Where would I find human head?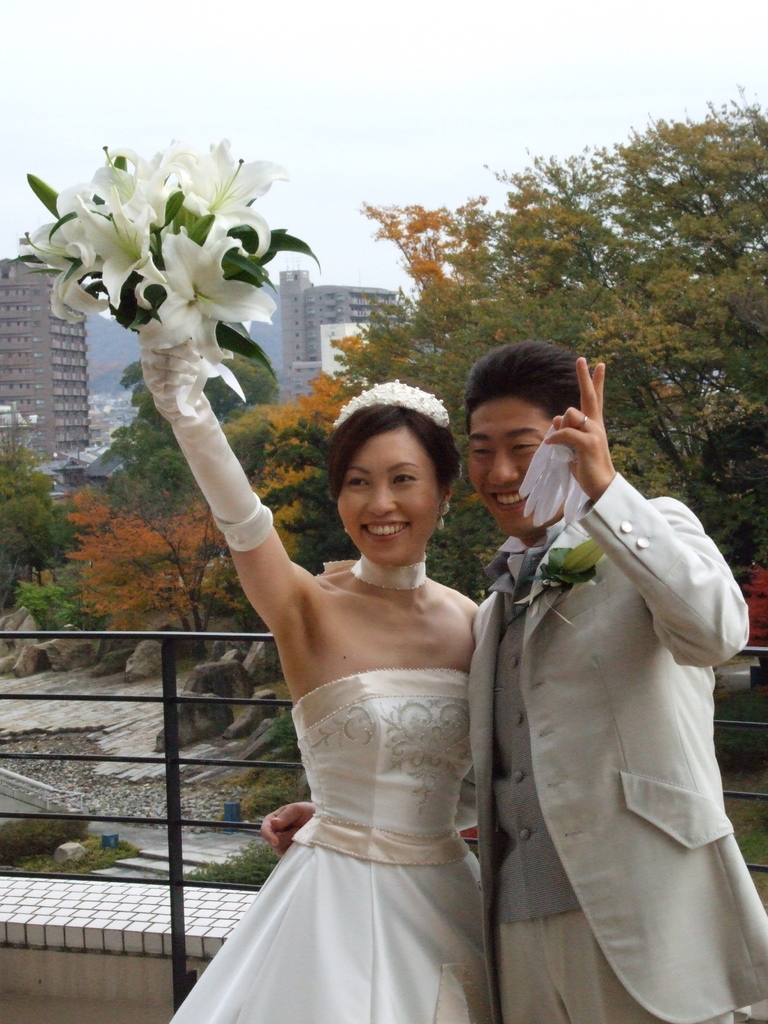
At {"left": 324, "top": 381, "right": 463, "bottom": 564}.
